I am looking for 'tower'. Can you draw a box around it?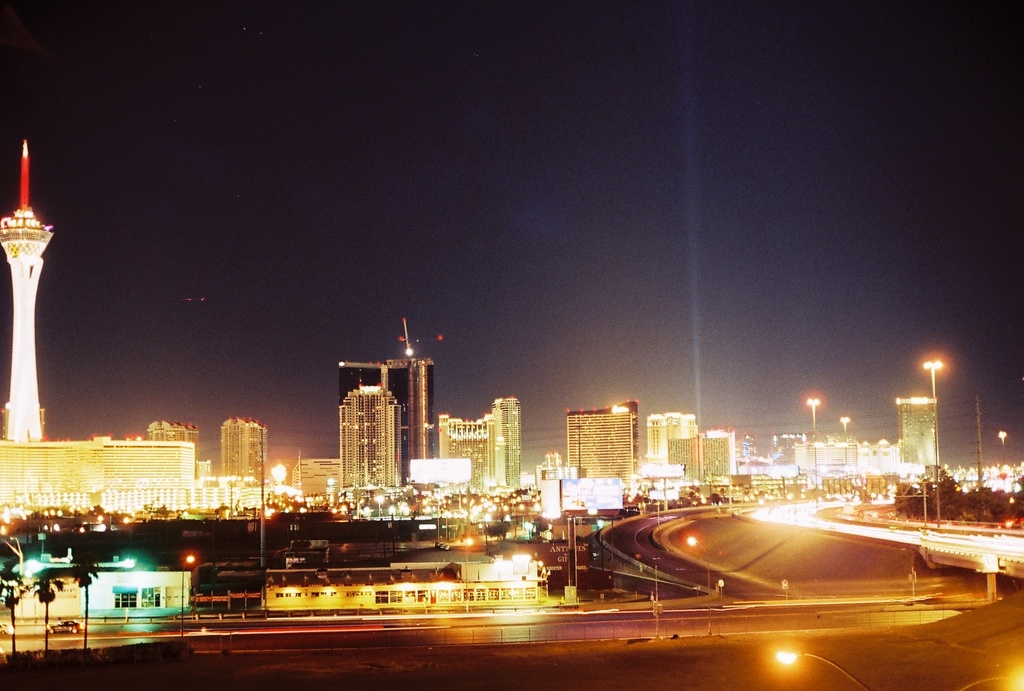
Sure, the bounding box is locate(324, 386, 401, 491).
